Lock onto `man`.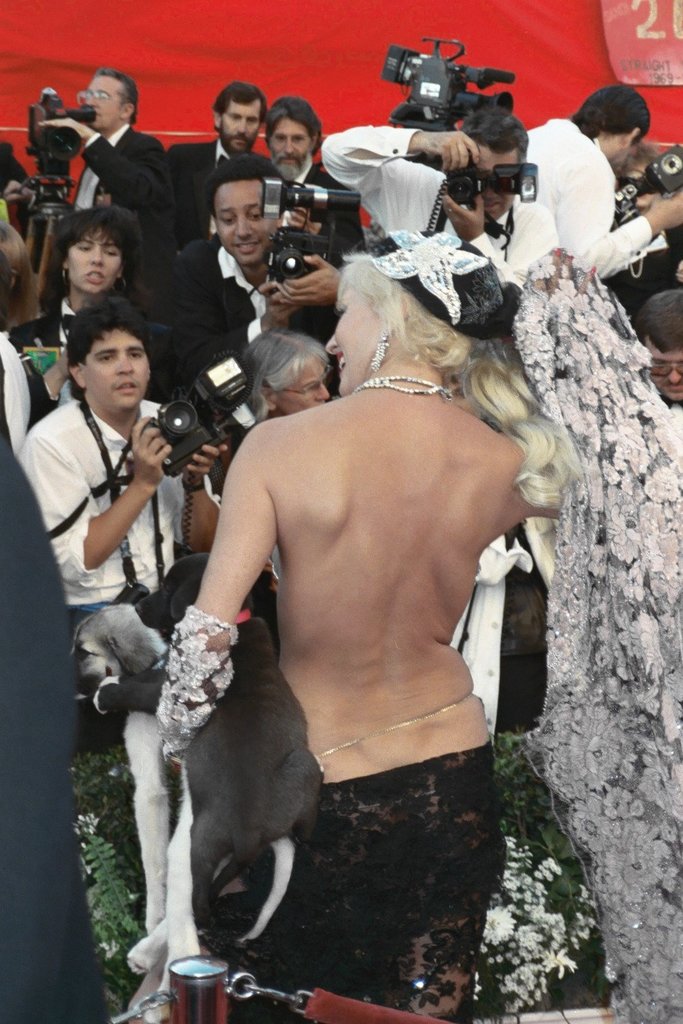
Locked: {"x1": 171, "y1": 156, "x2": 356, "y2": 386}.
